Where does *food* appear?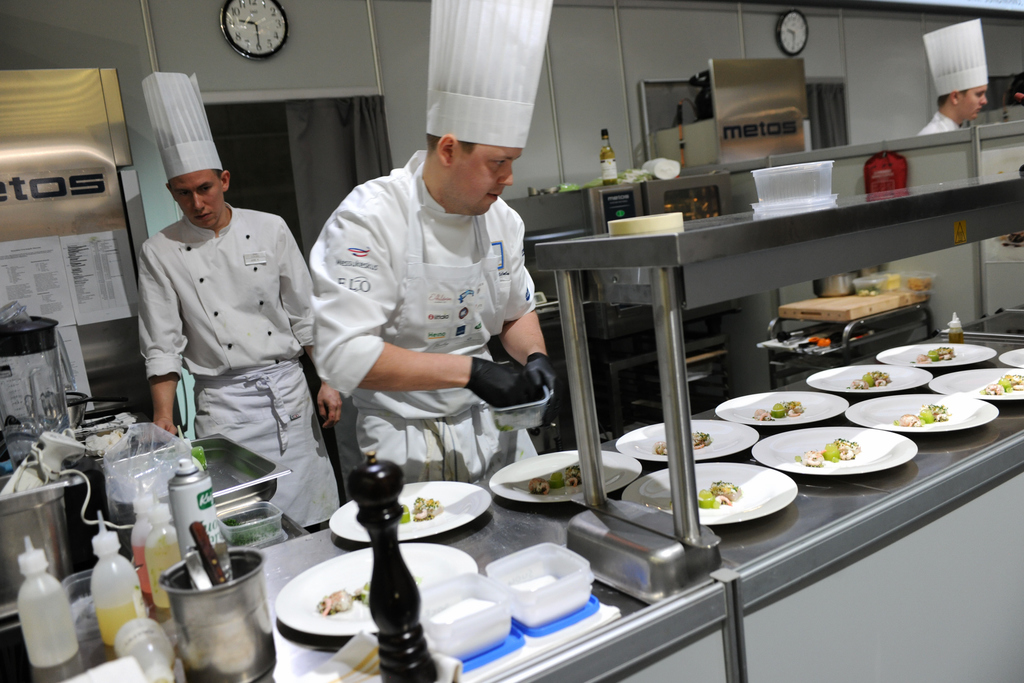
Appears at (left=689, top=473, right=744, bottom=507).
